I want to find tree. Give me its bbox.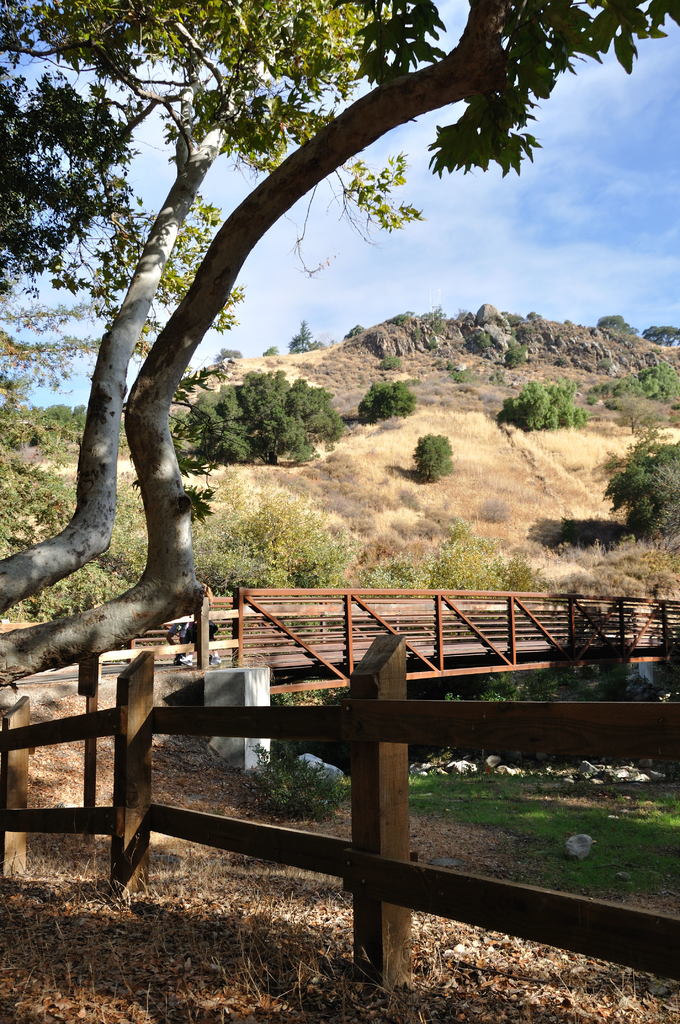
pyautogui.locateOnScreen(289, 316, 325, 353).
